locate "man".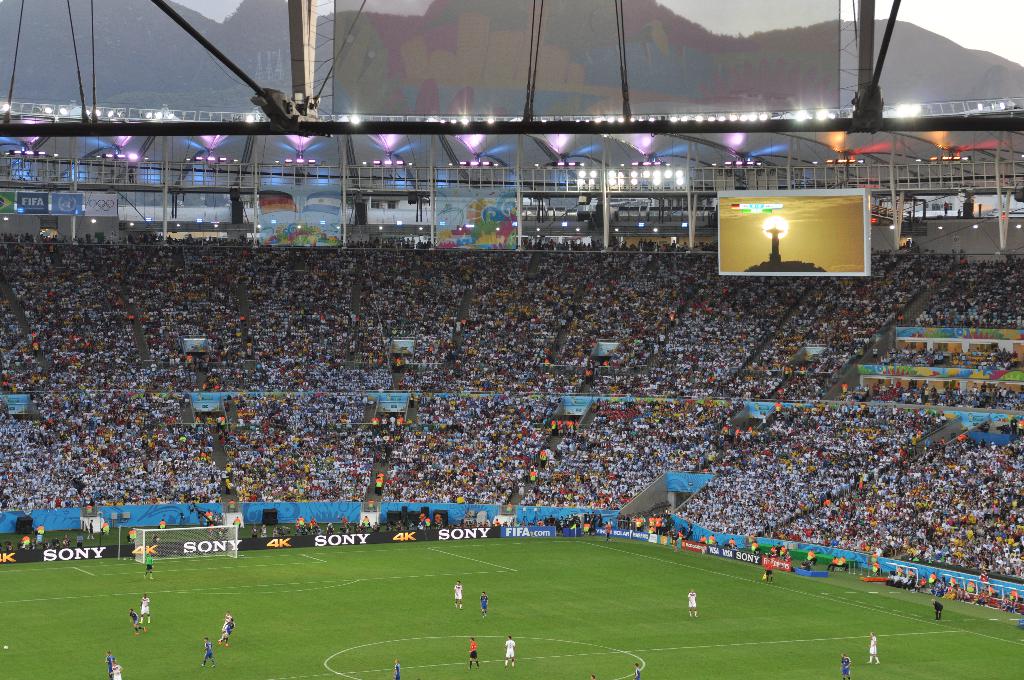
Bounding box: (x1=634, y1=662, x2=641, y2=679).
